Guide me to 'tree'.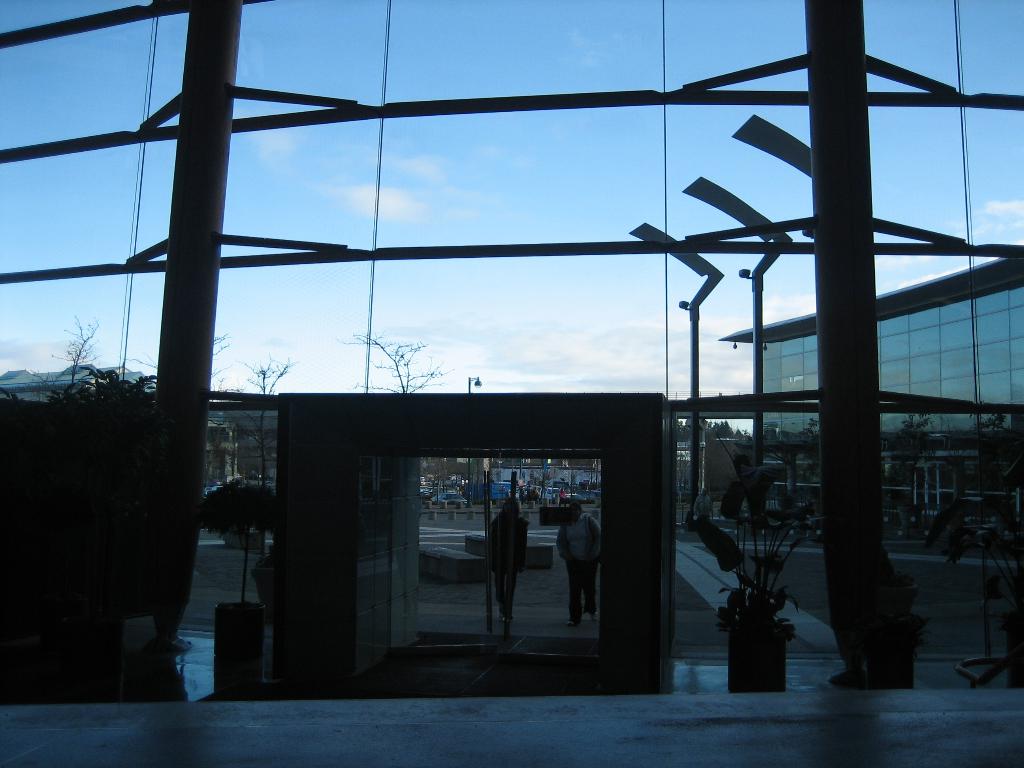
Guidance: BBox(119, 332, 228, 392).
